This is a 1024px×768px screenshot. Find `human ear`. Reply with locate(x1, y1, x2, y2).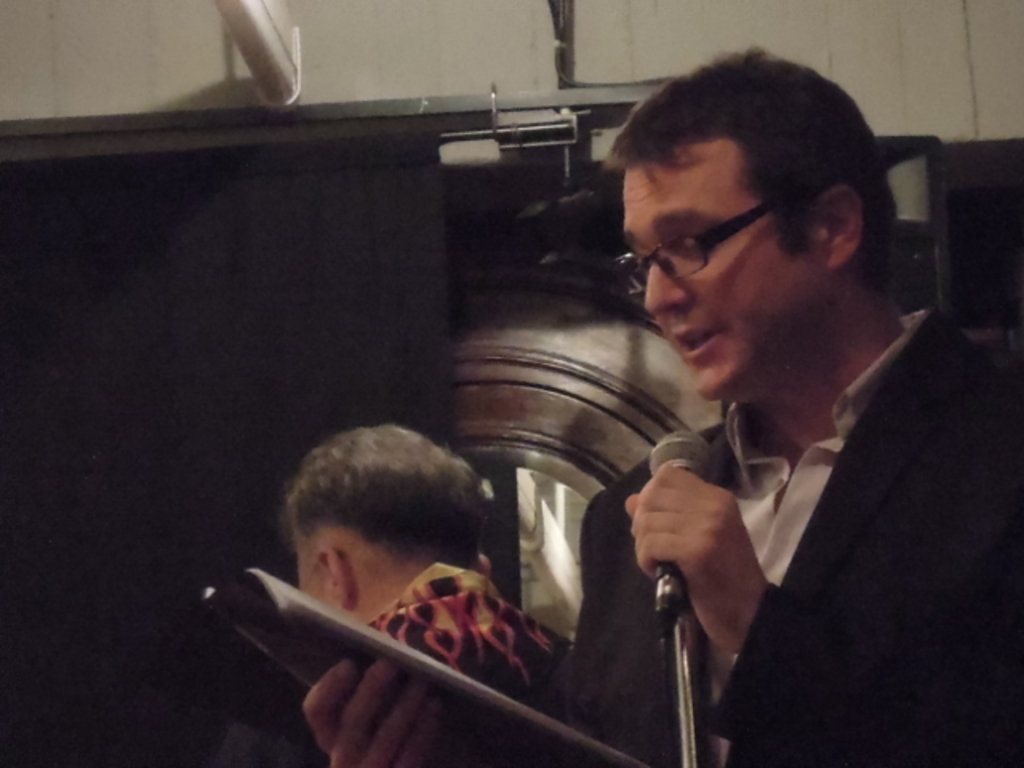
locate(808, 181, 867, 275).
